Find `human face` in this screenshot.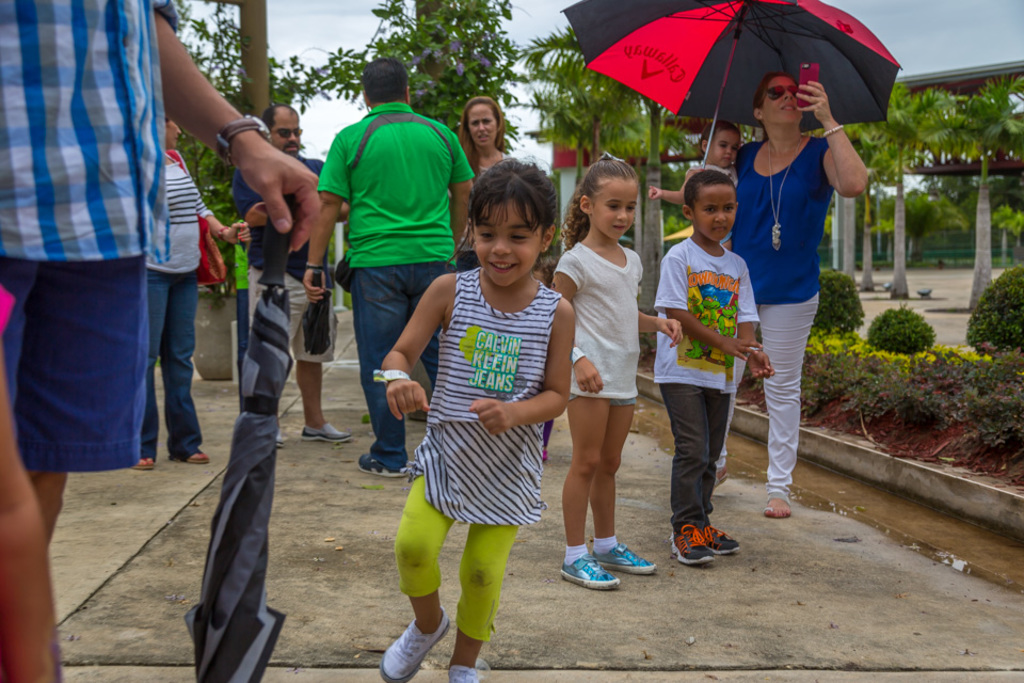
The bounding box for `human face` is region(470, 197, 540, 283).
